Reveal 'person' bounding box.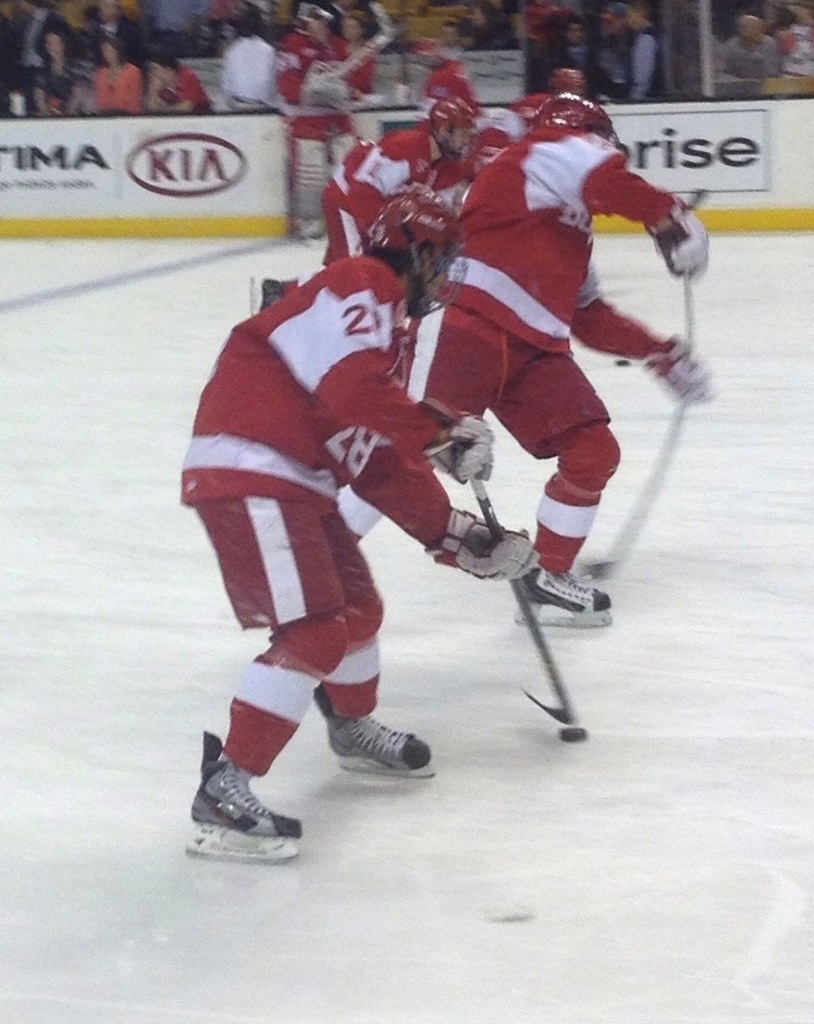
Revealed: bbox=[219, 3, 274, 108].
